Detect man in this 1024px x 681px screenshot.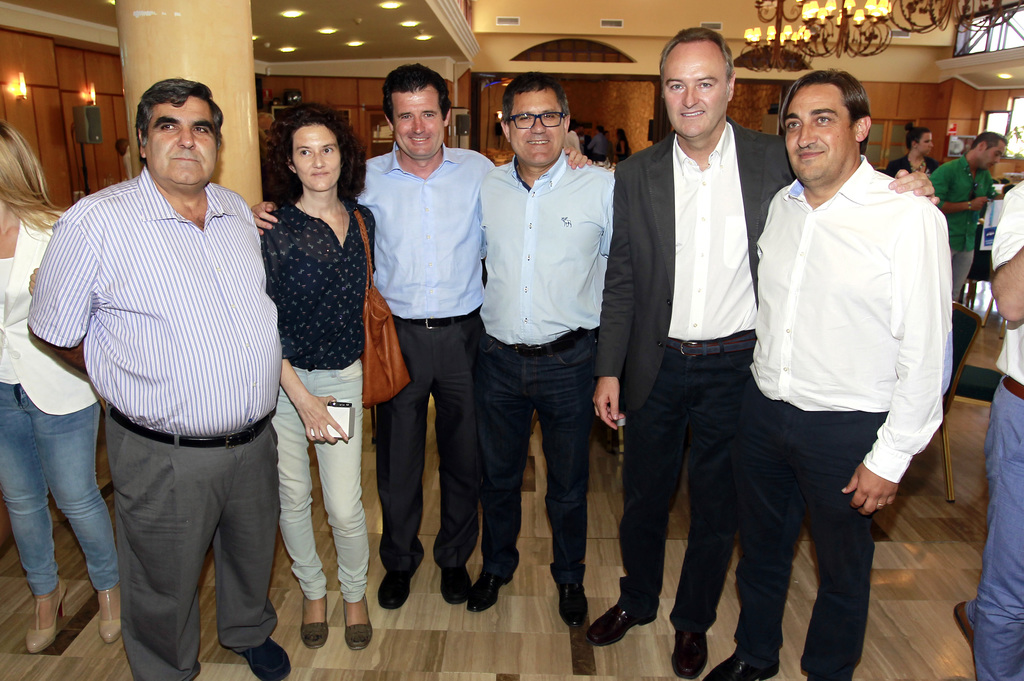
Detection: x1=593 y1=23 x2=937 y2=680.
